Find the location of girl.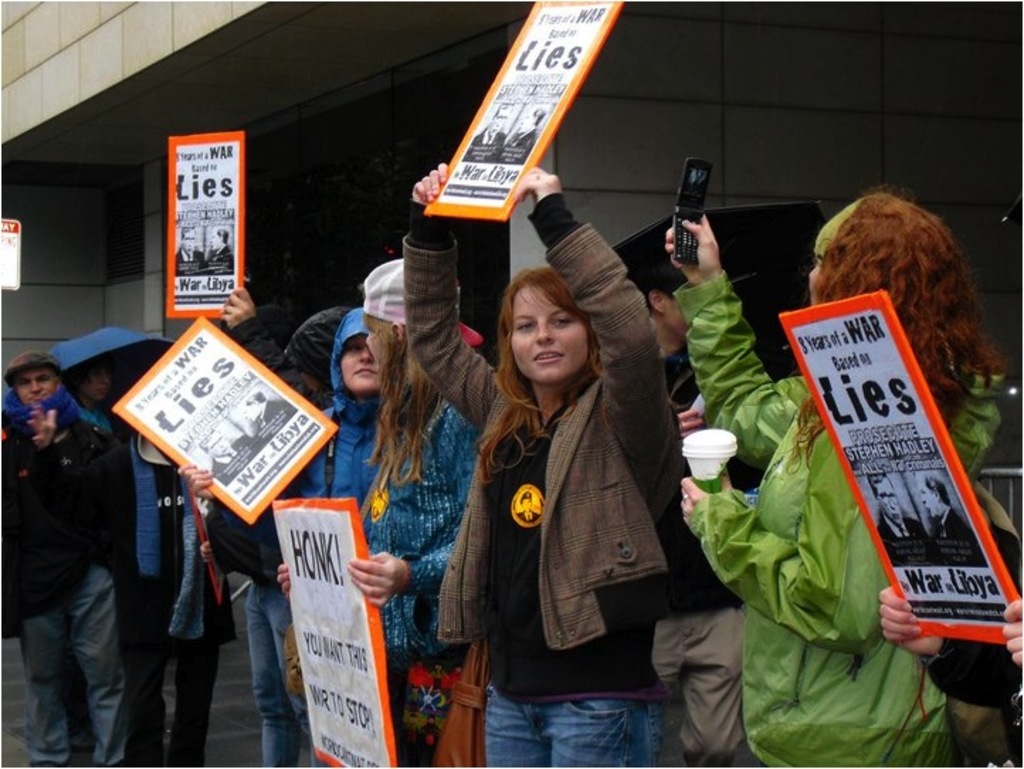
Location: {"x1": 60, "y1": 360, "x2": 112, "y2": 434}.
